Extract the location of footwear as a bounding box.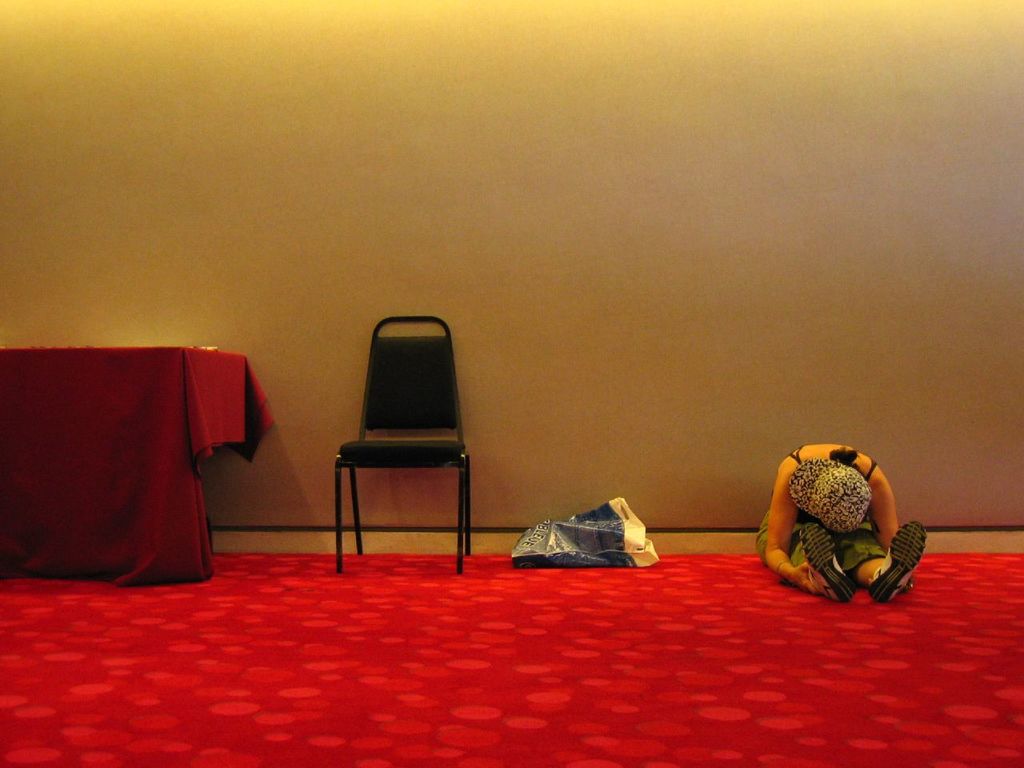
{"x1": 801, "y1": 521, "x2": 857, "y2": 599}.
